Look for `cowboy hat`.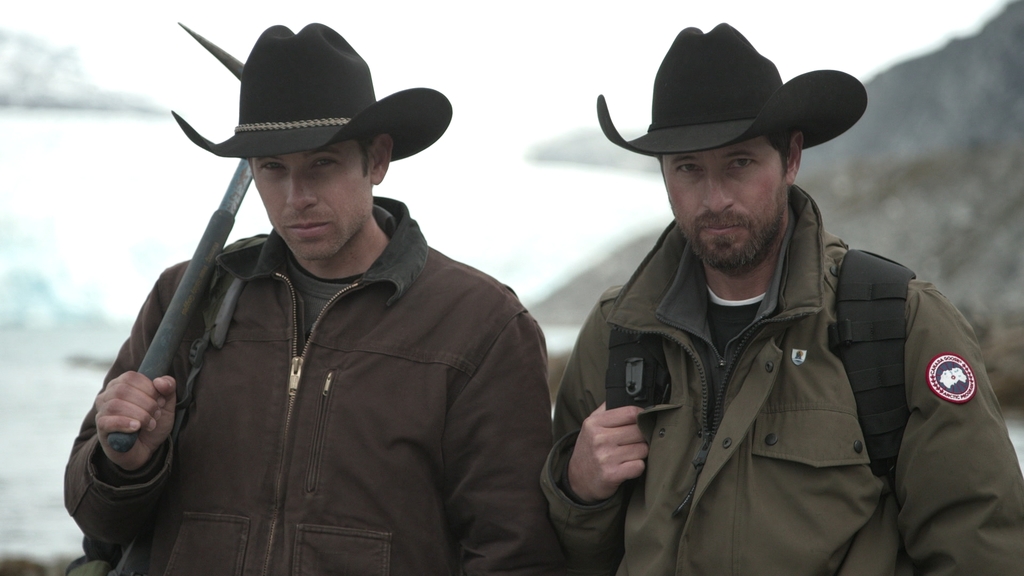
Found: pyautogui.locateOnScreen(172, 12, 436, 218).
